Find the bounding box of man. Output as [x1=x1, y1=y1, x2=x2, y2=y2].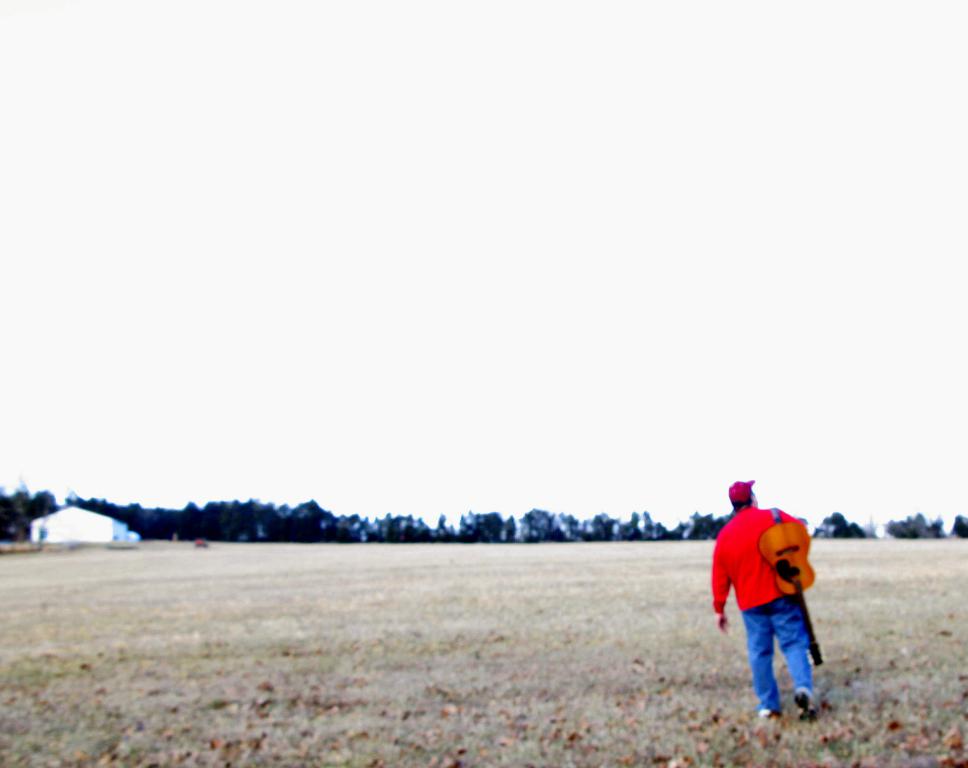
[x1=712, y1=492, x2=831, y2=724].
